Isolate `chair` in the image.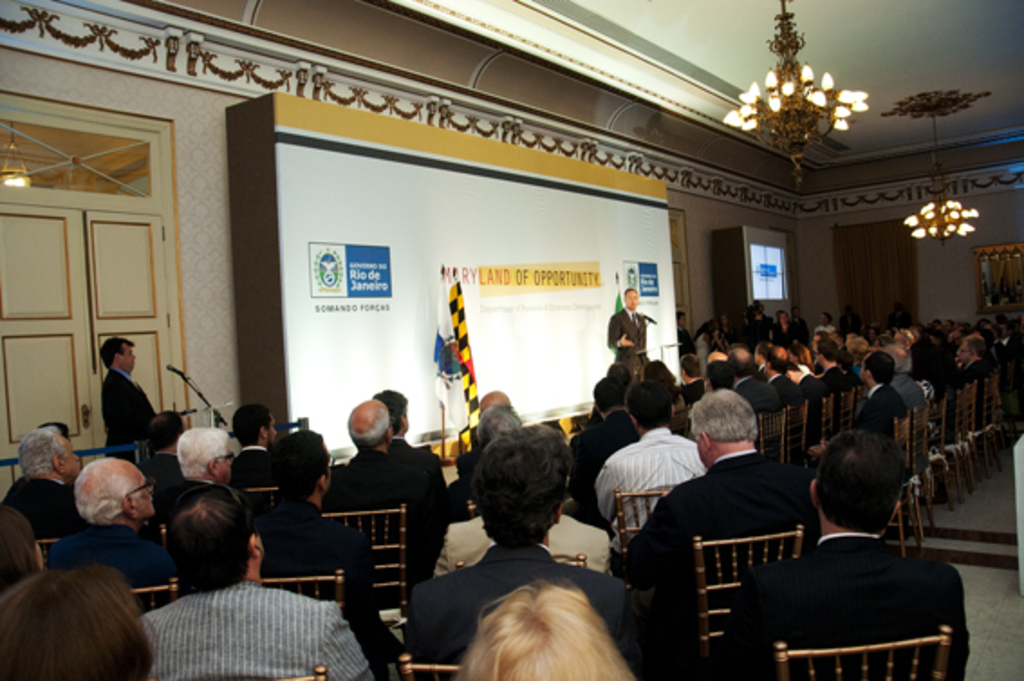
Isolated region: bbox=[753, 408, 786, 468].
